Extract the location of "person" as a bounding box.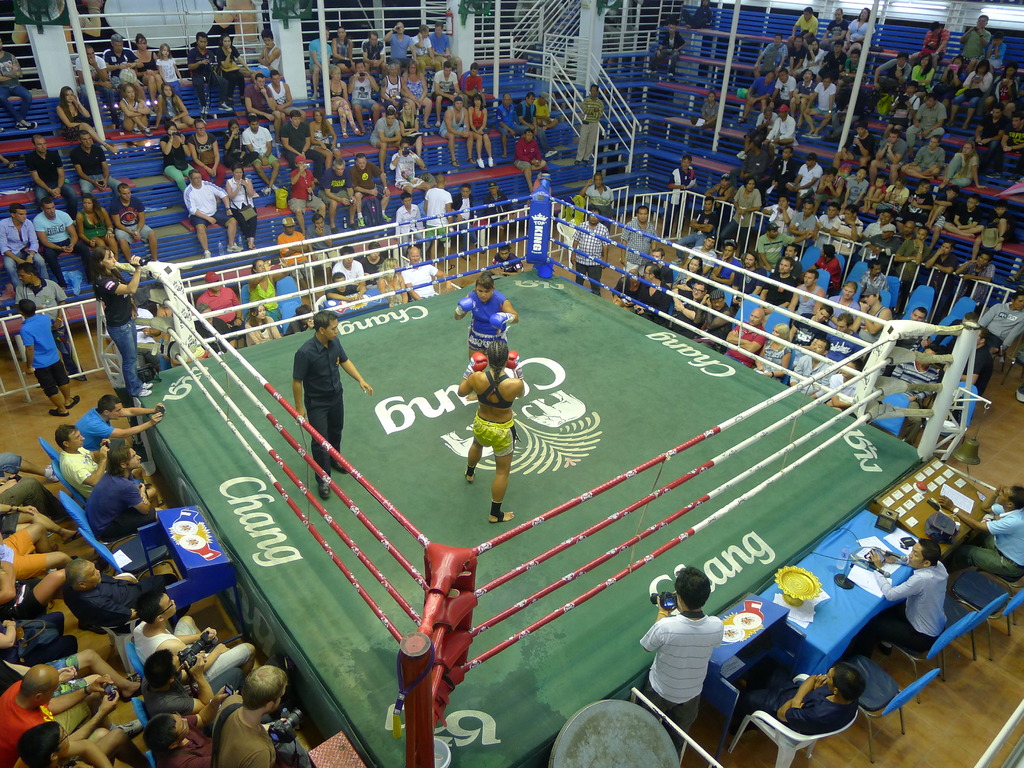
Rect(95, 246, 137, 385).
